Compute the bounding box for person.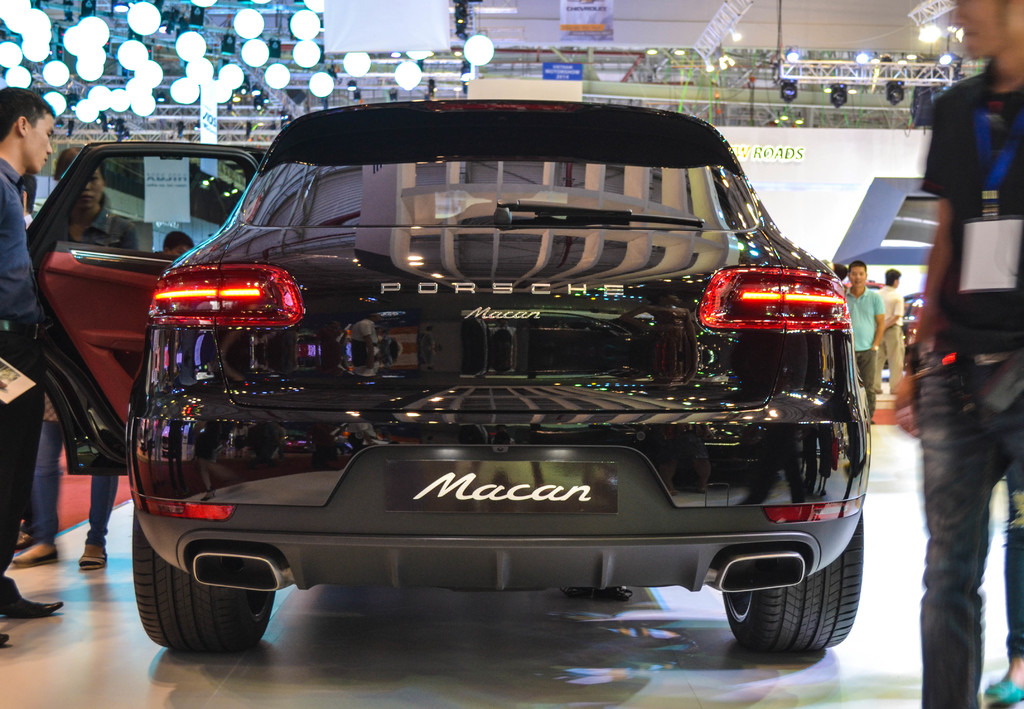
box=[896, 0, 1023, 708].
